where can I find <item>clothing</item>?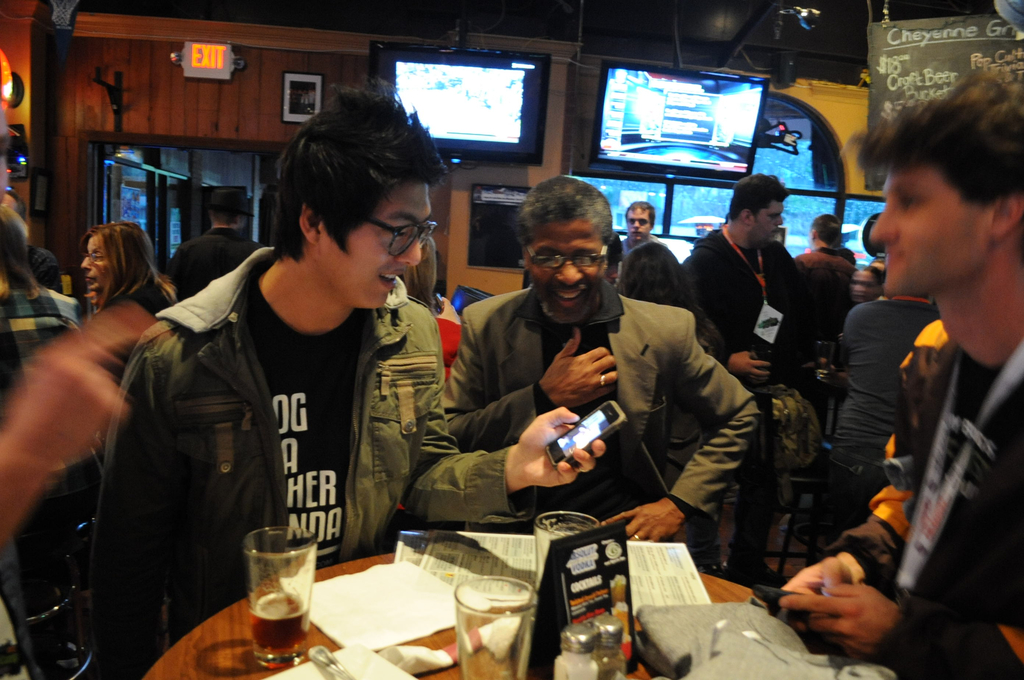
You can find it at 689,223,826,385.
